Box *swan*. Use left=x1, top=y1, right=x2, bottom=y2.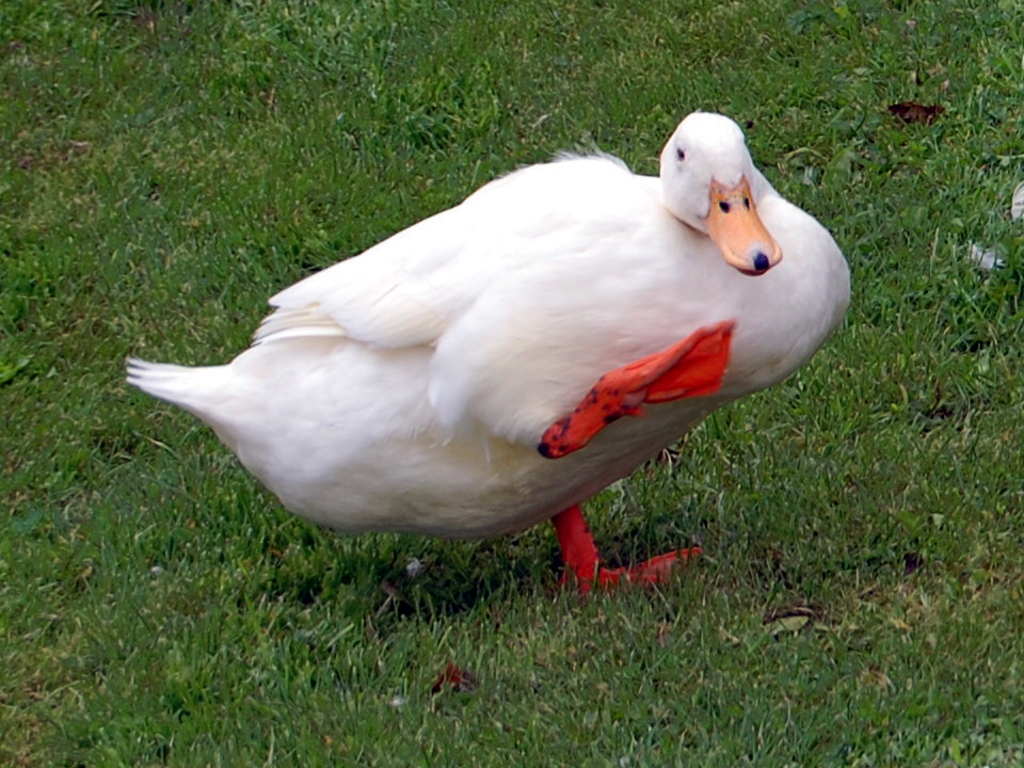
left=204, top=112, right=874, bottom=594.
